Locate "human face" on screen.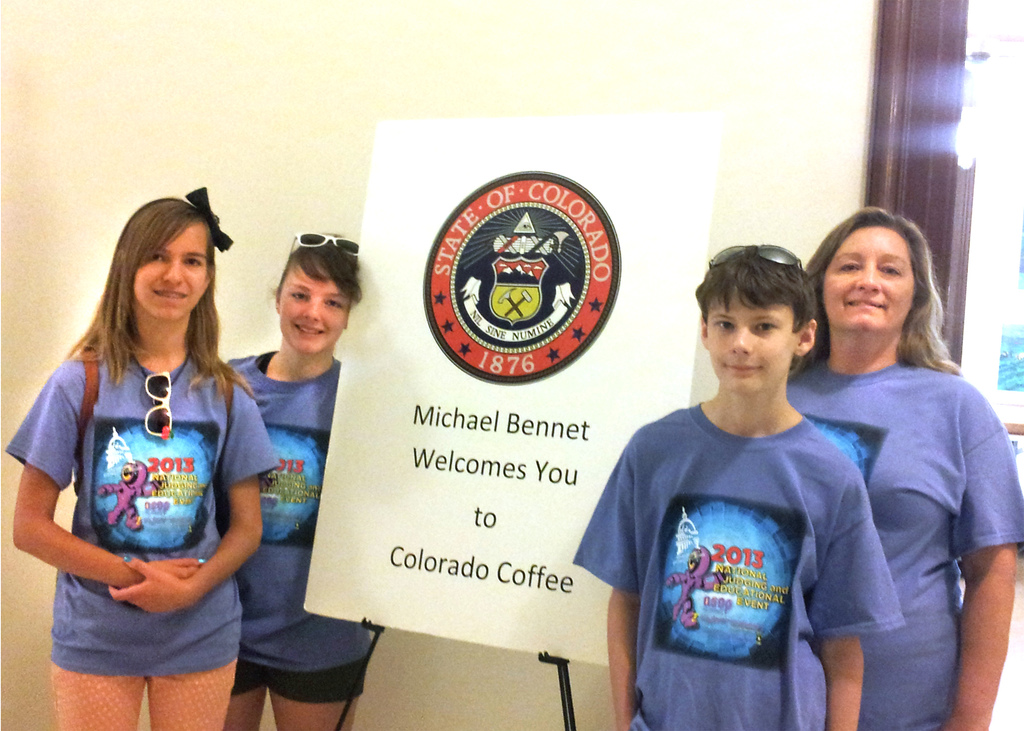
On screen at (x1=823, y1=227, x2=916, y2=332).
